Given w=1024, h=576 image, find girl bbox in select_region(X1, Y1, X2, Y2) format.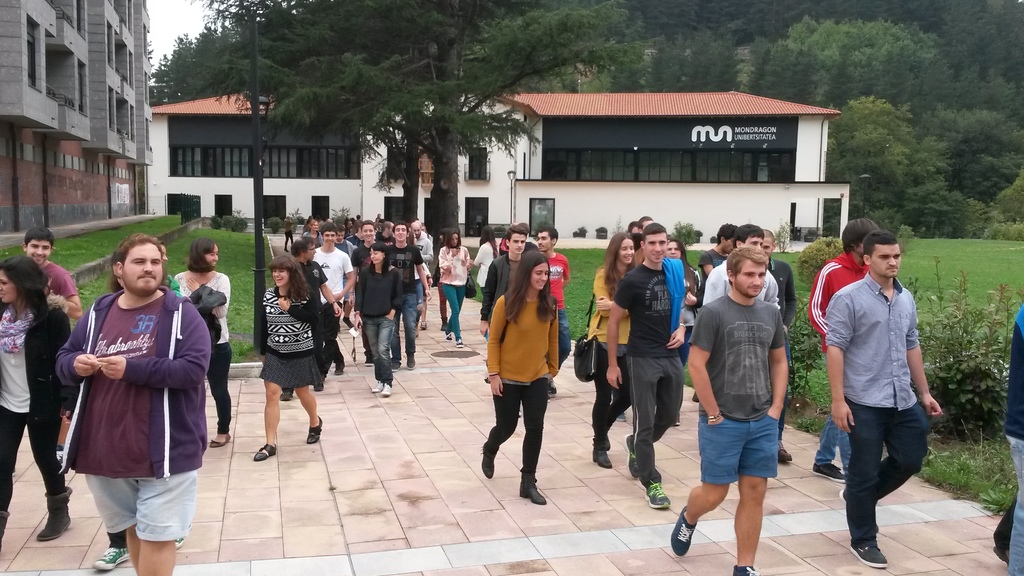
select_region(572, 232, 639, 467).
